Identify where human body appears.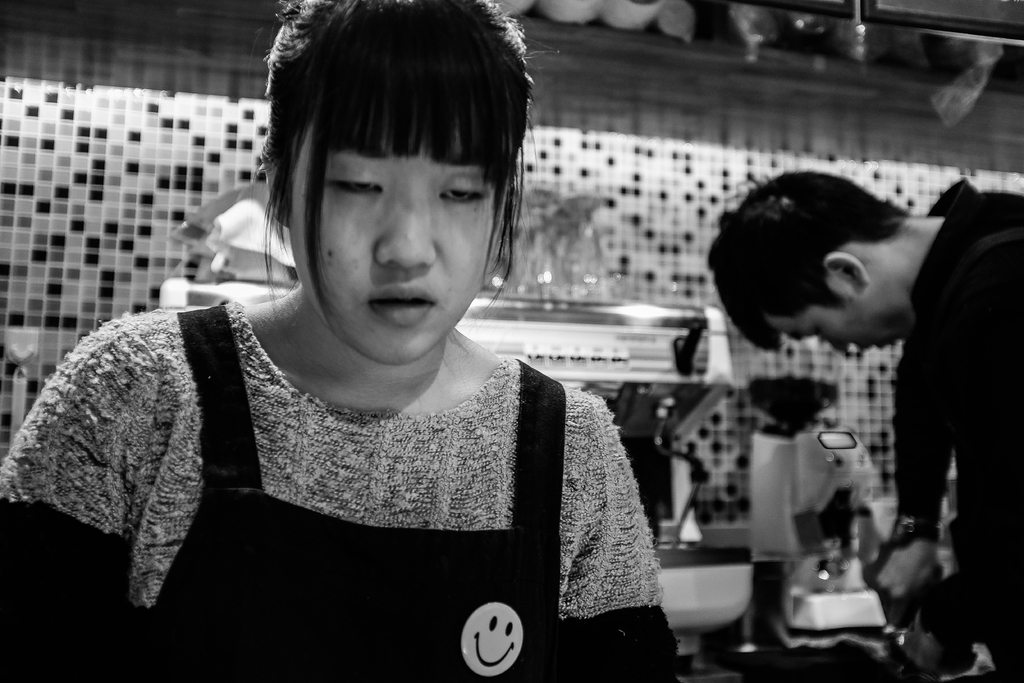
Appears at box(686, 189, 998, 614).
